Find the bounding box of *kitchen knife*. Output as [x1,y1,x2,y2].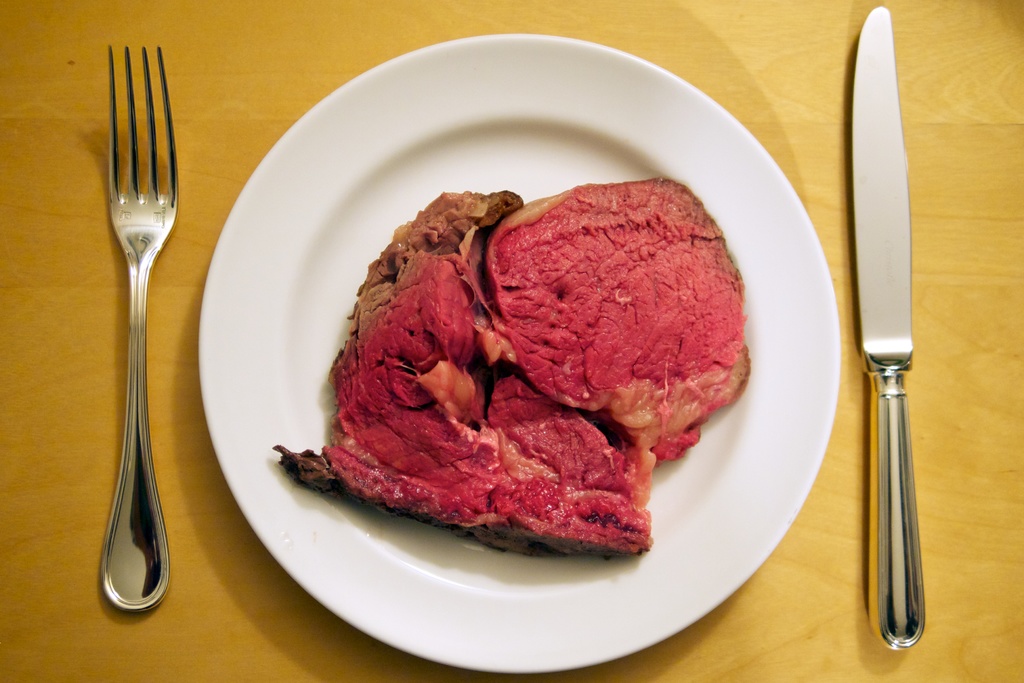
[850,4,929,652].
